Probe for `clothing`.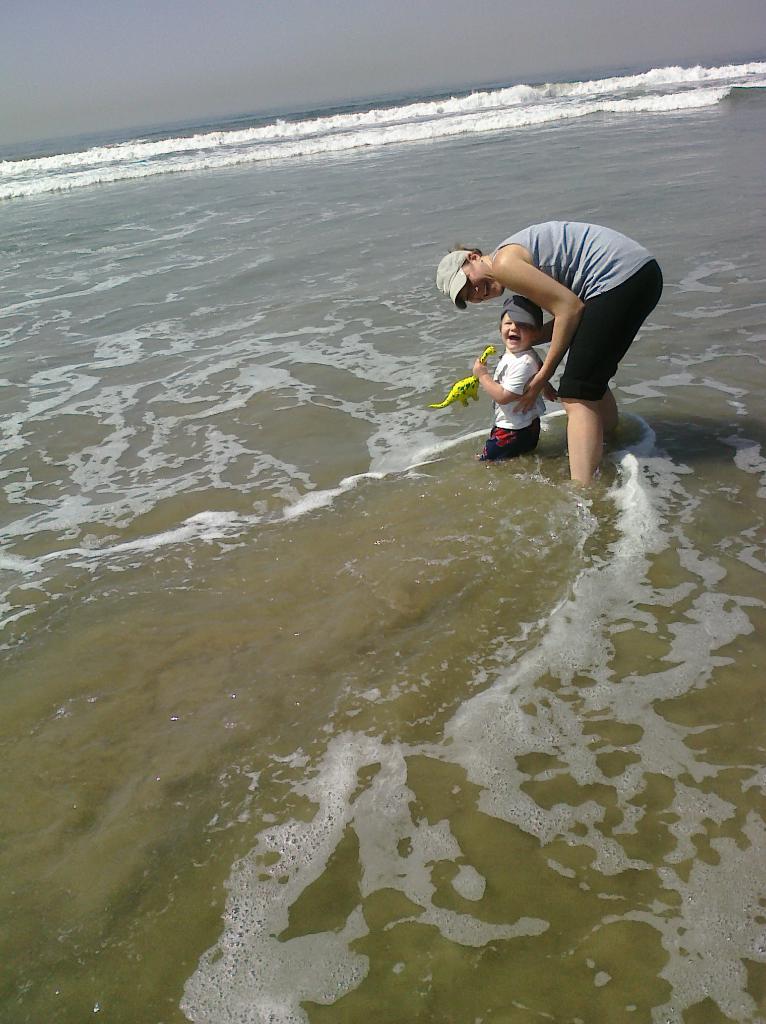
Probe result: detection(480, 346, 545, 458).
